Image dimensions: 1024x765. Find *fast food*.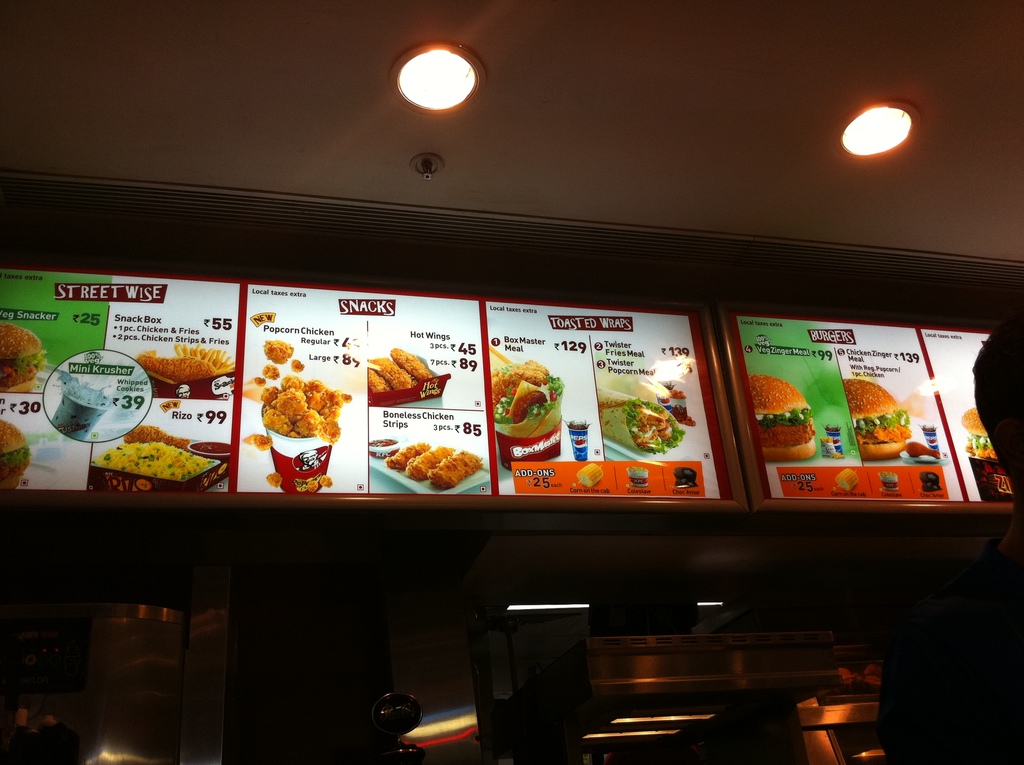
rect(963, 408, 996, 458).
